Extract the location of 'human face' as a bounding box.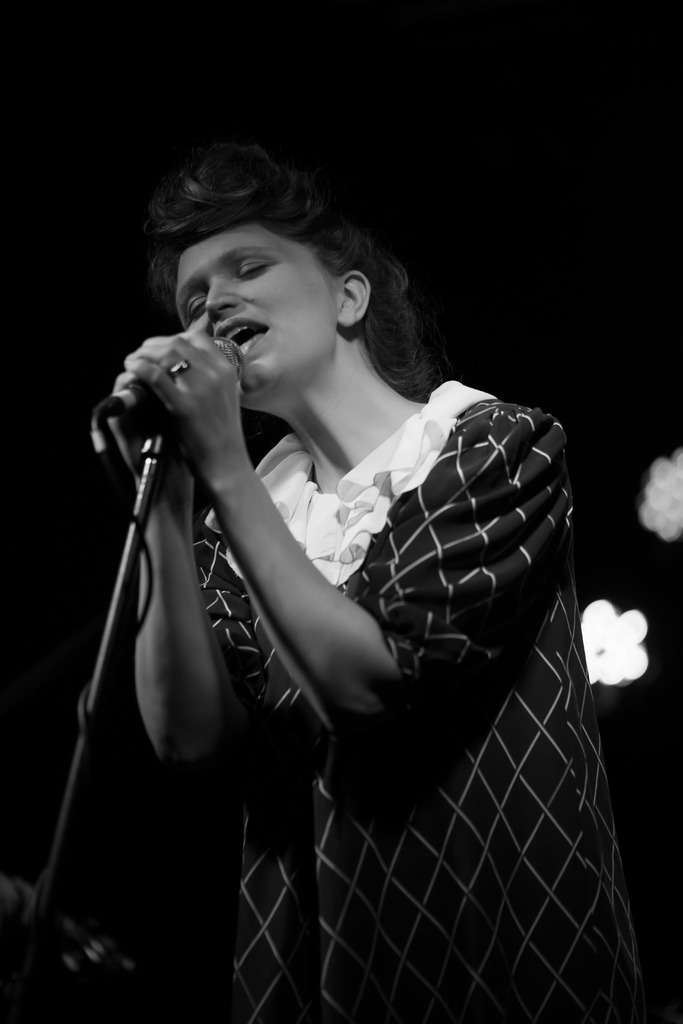
locate(179, 218, 343, 410).
